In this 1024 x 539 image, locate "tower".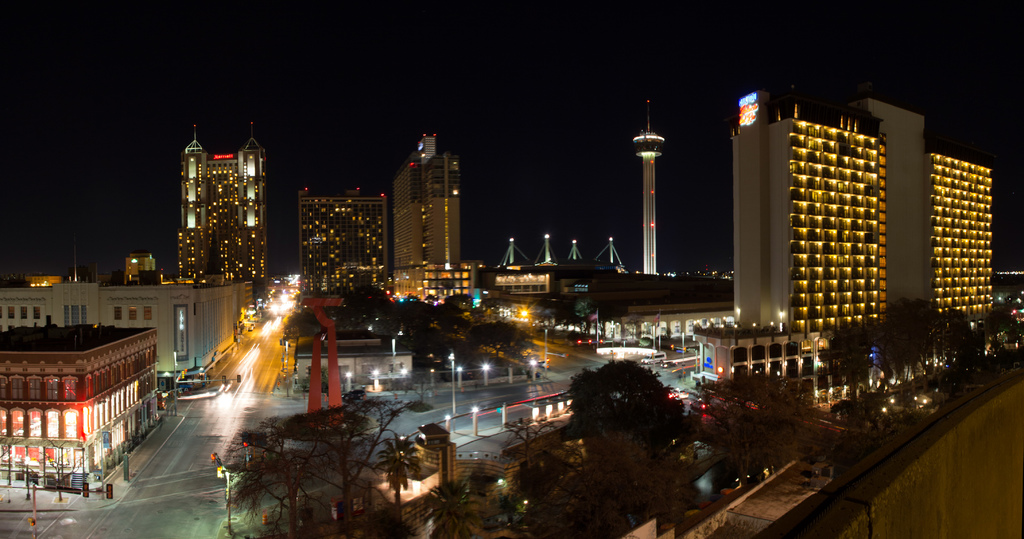
Bounding box: bbox(392, 119, 476, 293).
